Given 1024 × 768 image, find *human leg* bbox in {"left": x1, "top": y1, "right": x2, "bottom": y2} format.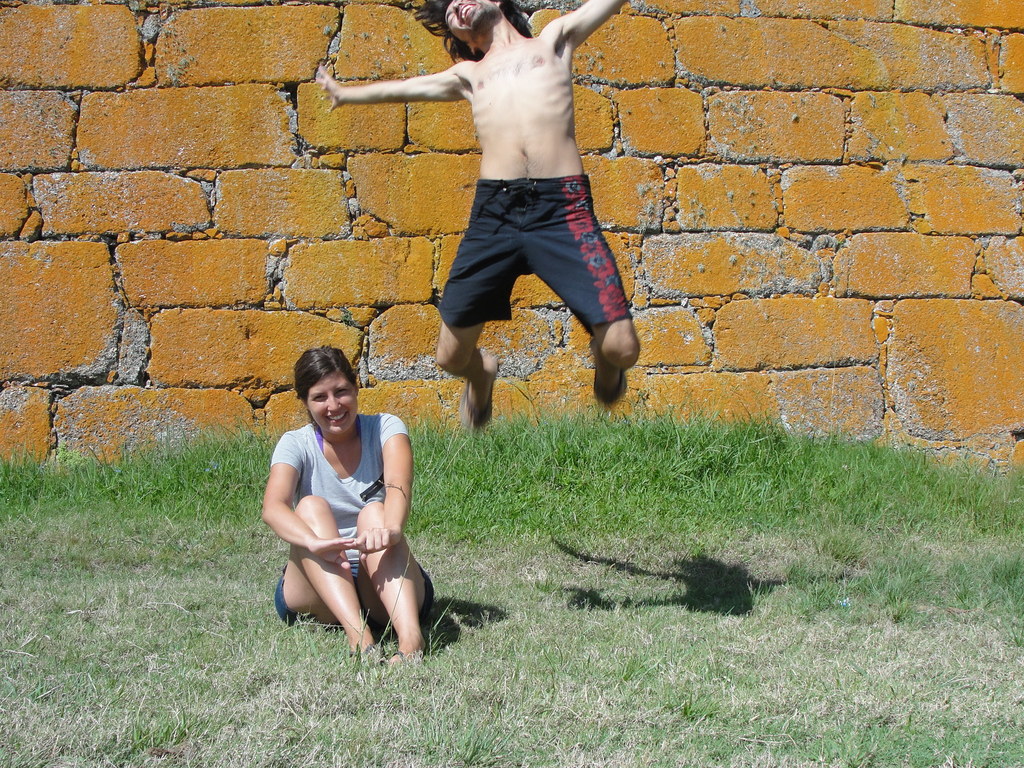
{"left": 442, "top": 204, "right": 513, "bottom": 436}.
